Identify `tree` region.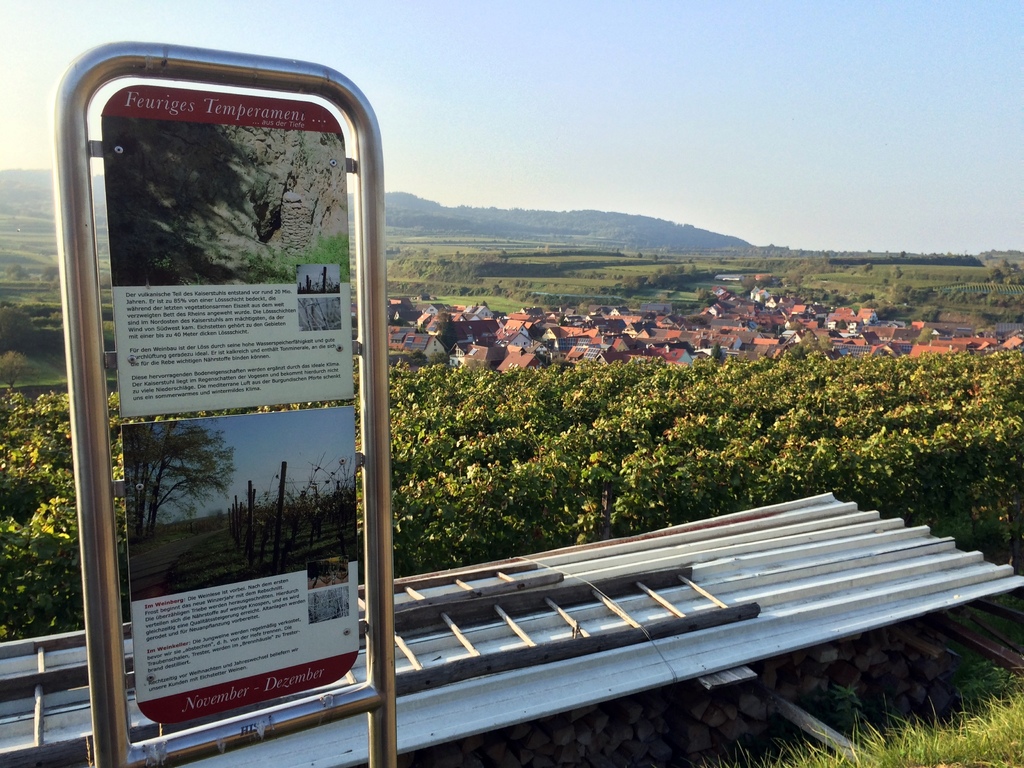
Region: locate(3, 307, 38, 342).
